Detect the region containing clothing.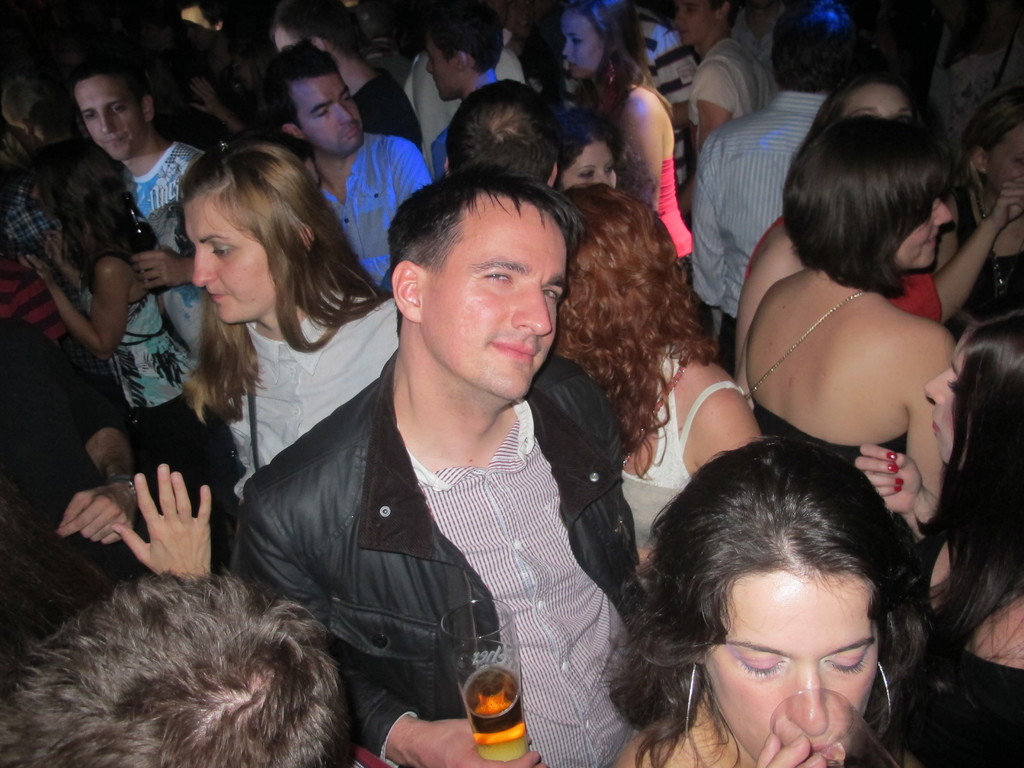
region(612, 346, 749, 552).
